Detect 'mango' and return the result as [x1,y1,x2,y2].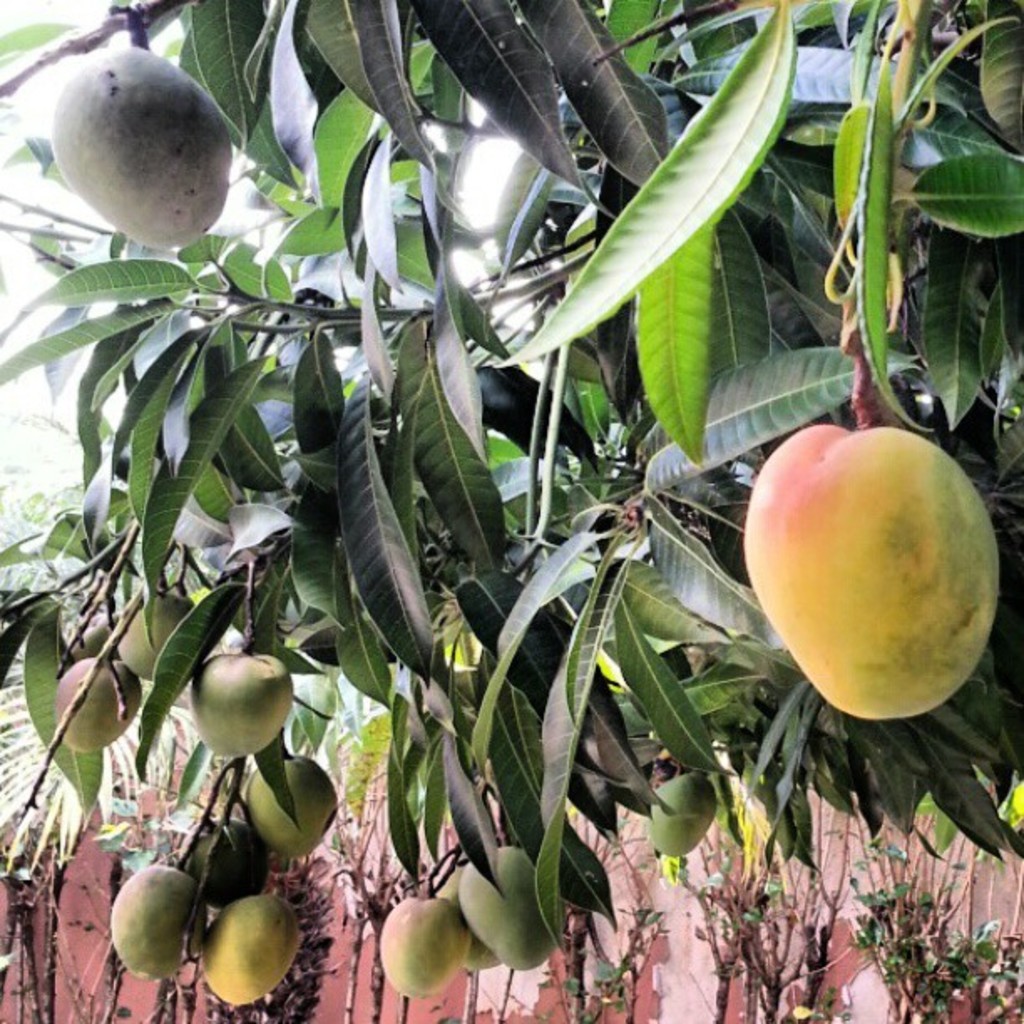
[49,47,228,254].
